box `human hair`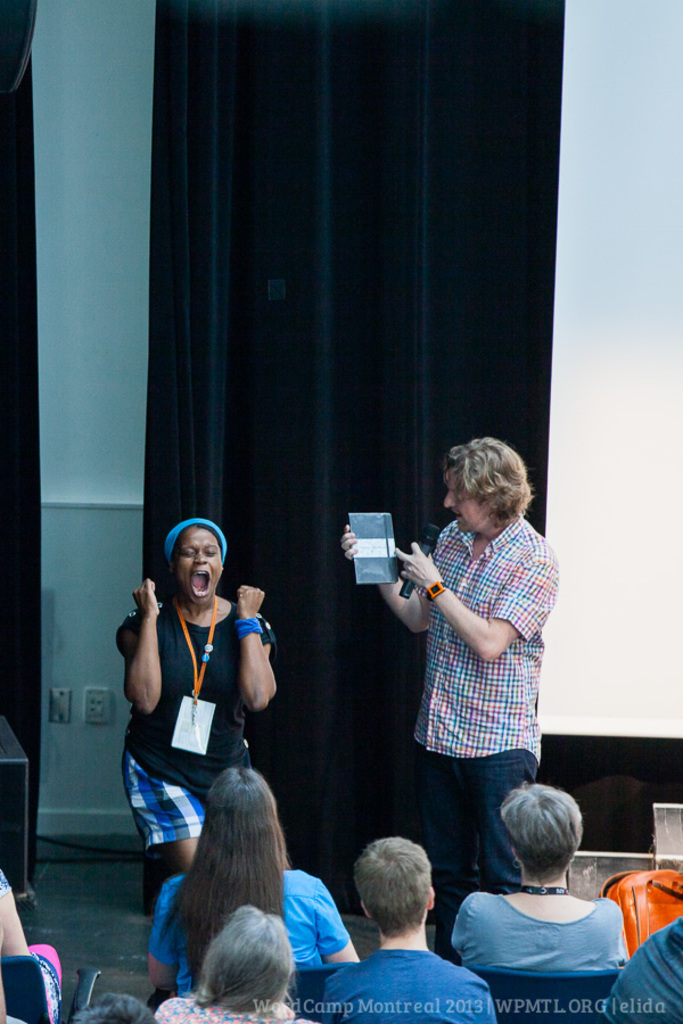
x1=355 y1=832 x2=443 y2=948
